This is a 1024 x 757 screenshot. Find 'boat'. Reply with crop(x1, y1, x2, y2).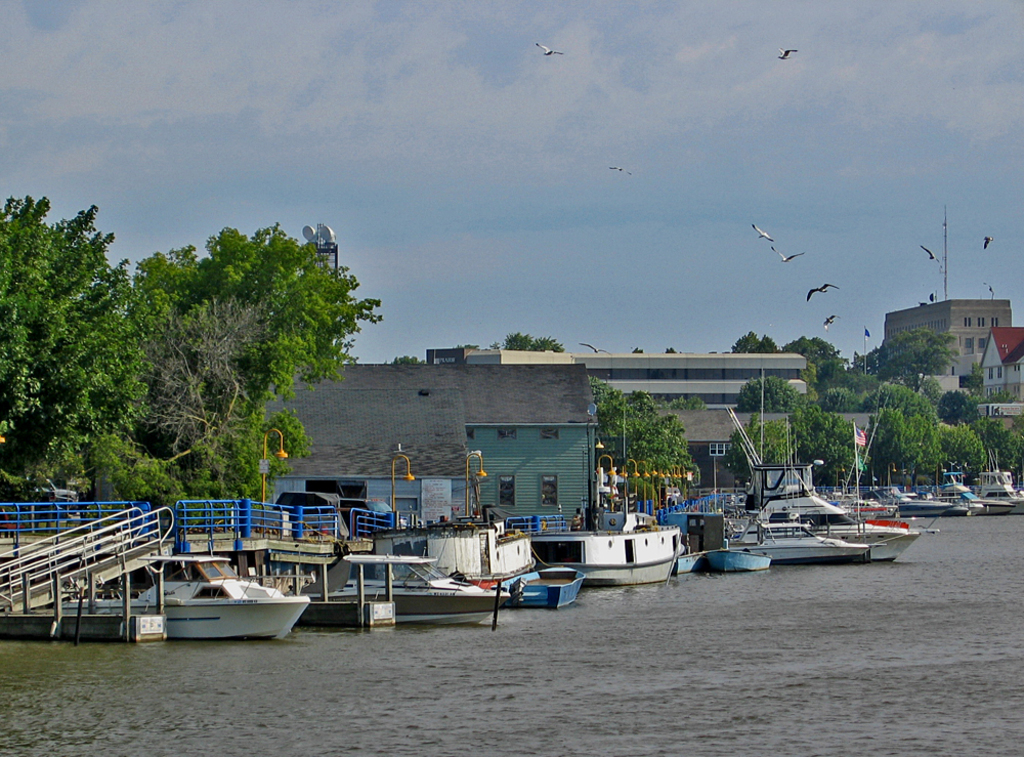
crop(323, 548, 515, 626).
